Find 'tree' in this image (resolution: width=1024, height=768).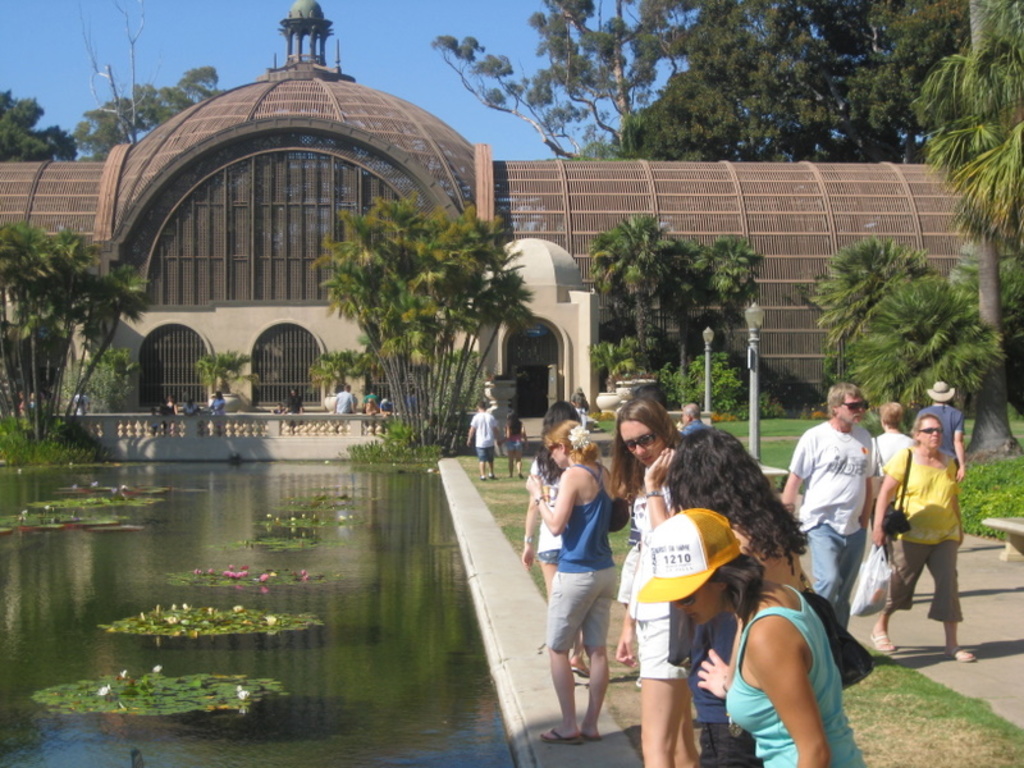
select_region(585, 210, 672, 367).
